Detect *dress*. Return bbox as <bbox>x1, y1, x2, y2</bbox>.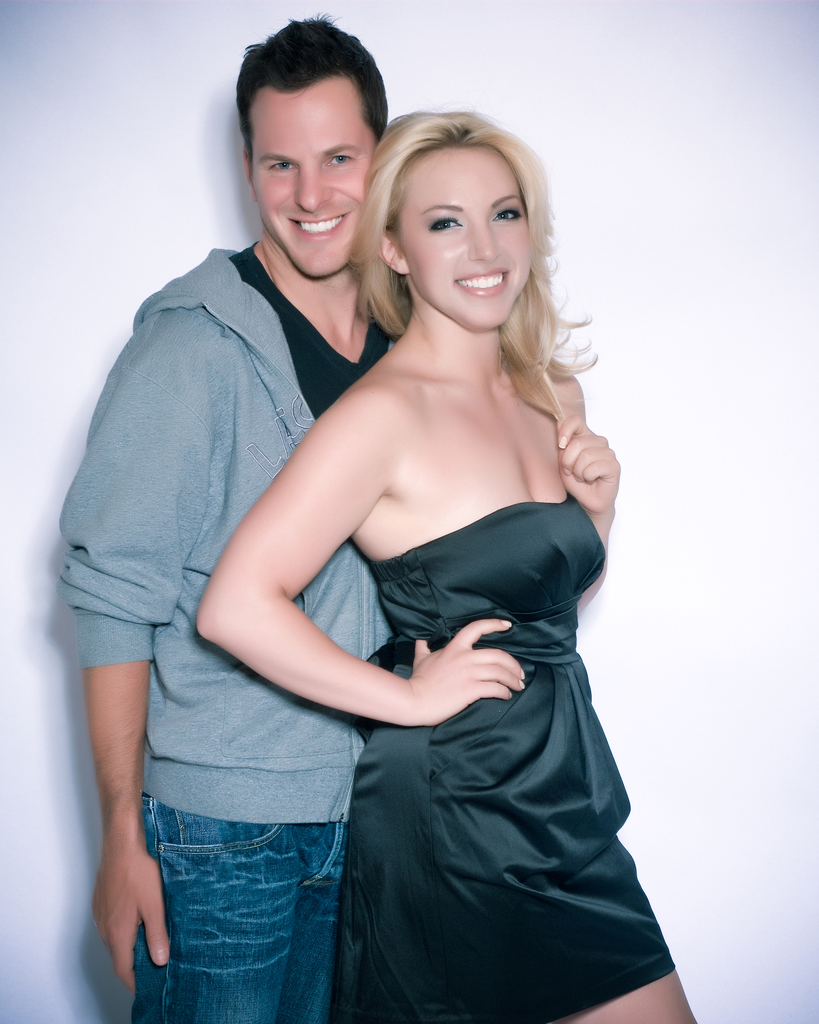
<bbox>336, 490, 678, 1023</bbox>.
